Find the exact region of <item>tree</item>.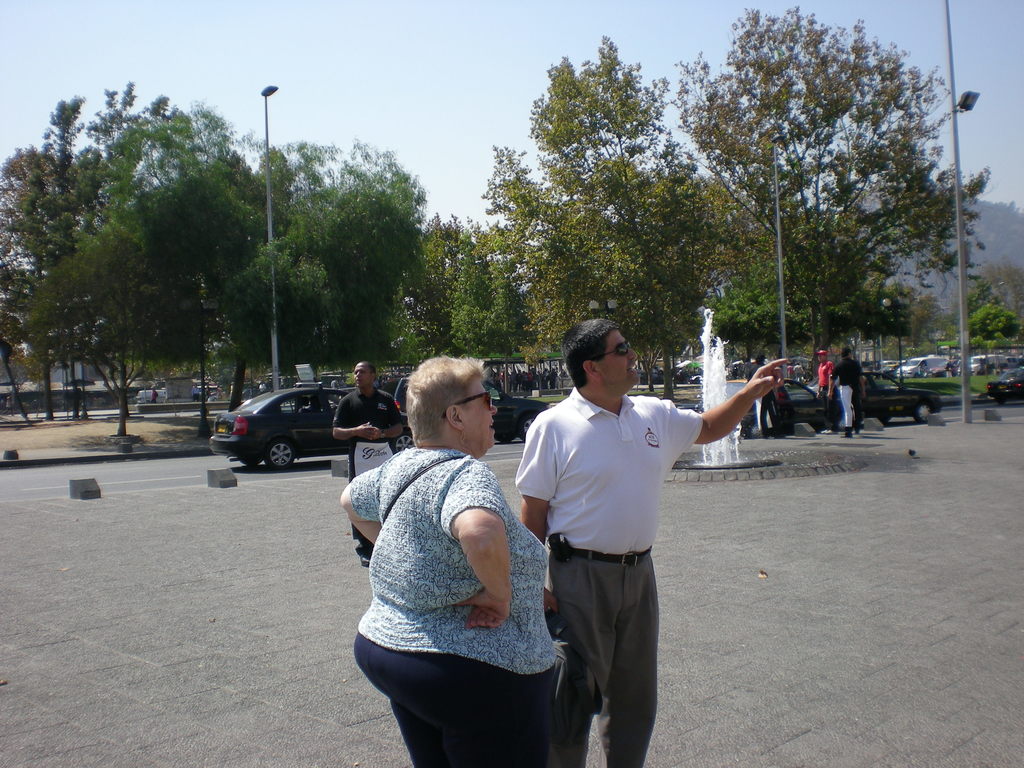
Exact region: crop(282, 173, 409, 380).
